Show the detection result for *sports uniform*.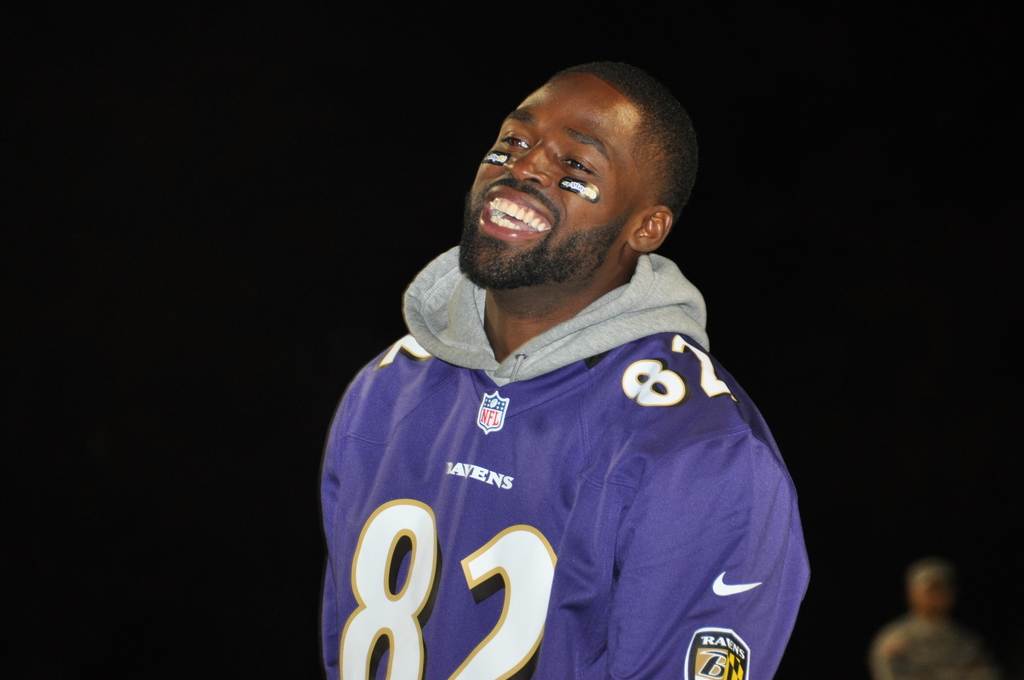
314/244/810/679.
